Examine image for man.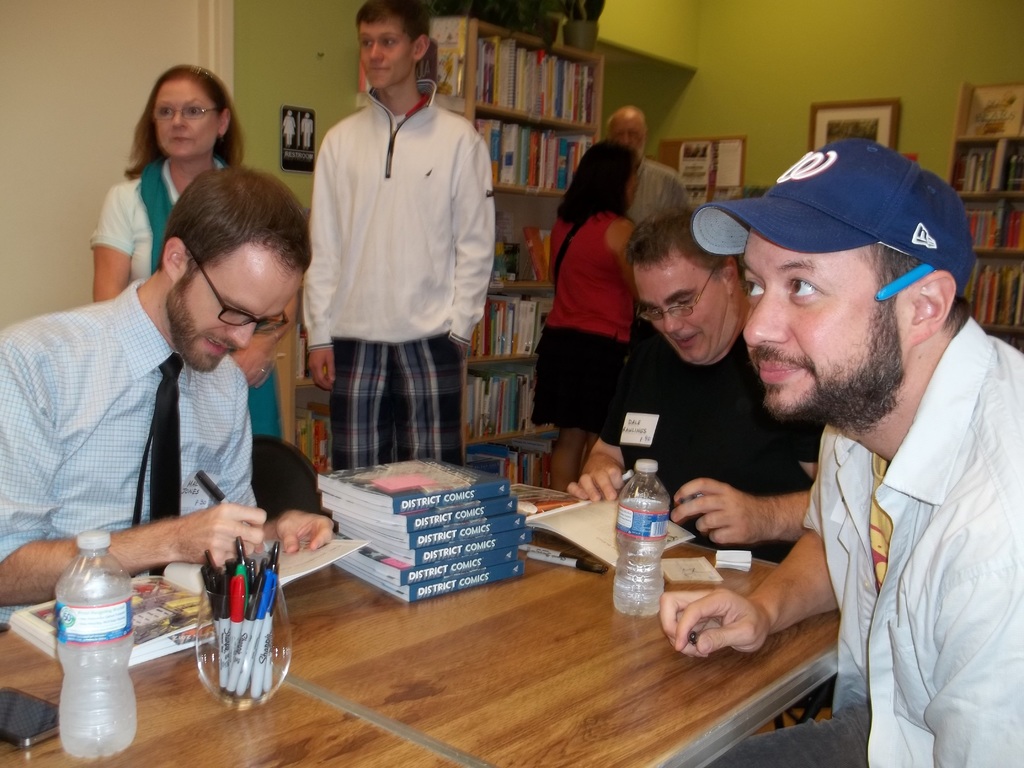
Examination result: {"x1": 595, "y1": 102, "x2": 710, "y2": 284}.
